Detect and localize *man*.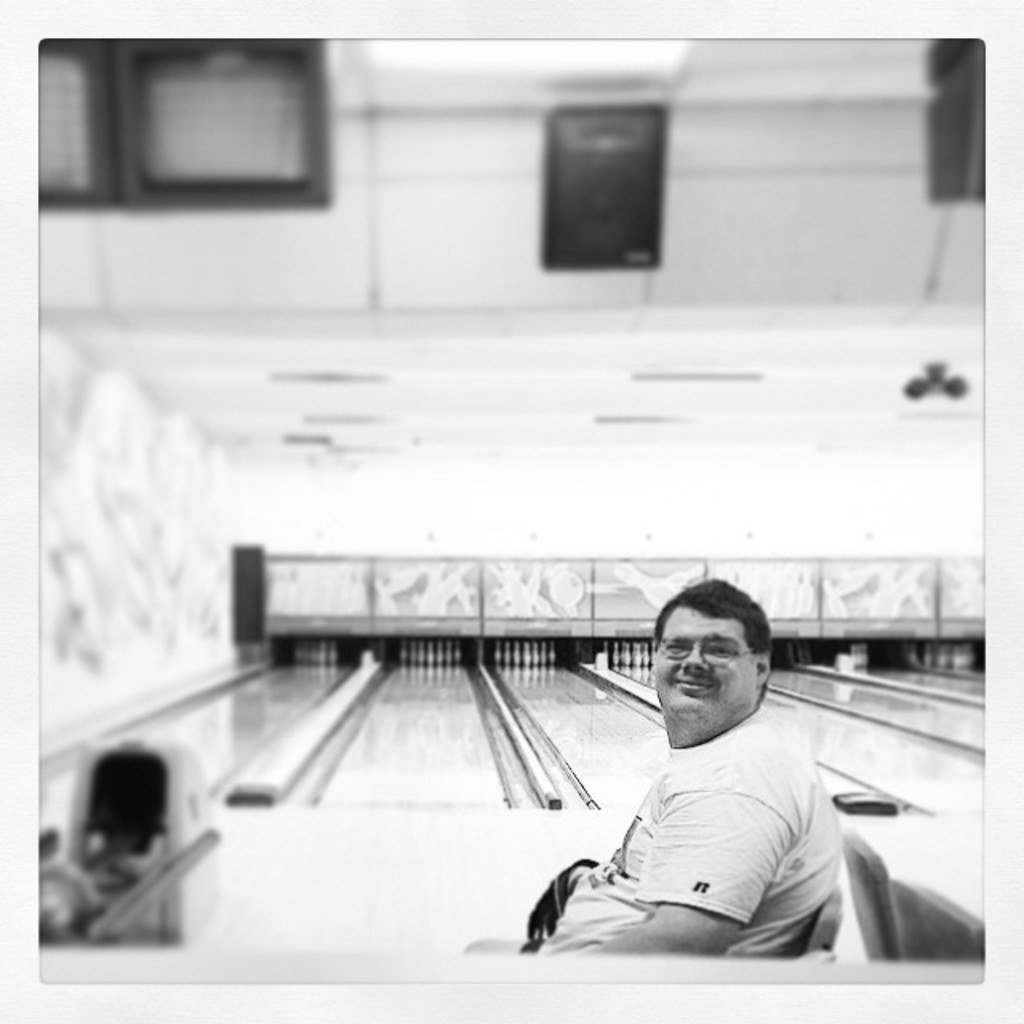
Localized at (x1=523, y1=594, x2=901, y2=981).
